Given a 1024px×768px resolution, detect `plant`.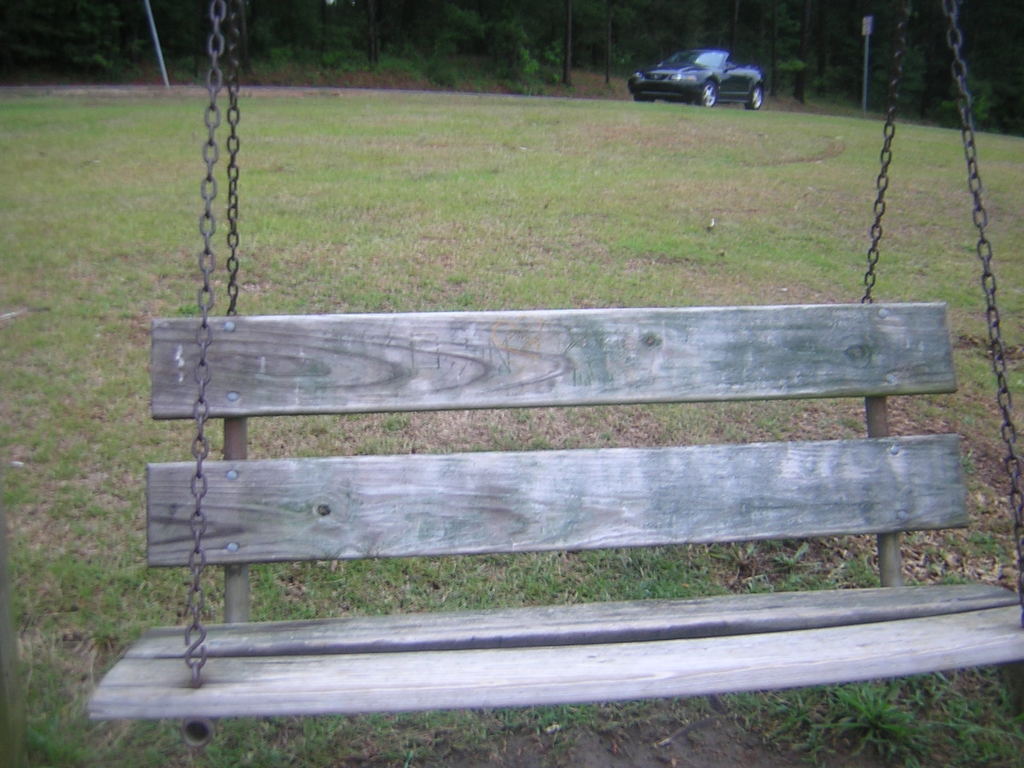
(0, 0, 136, 82).
